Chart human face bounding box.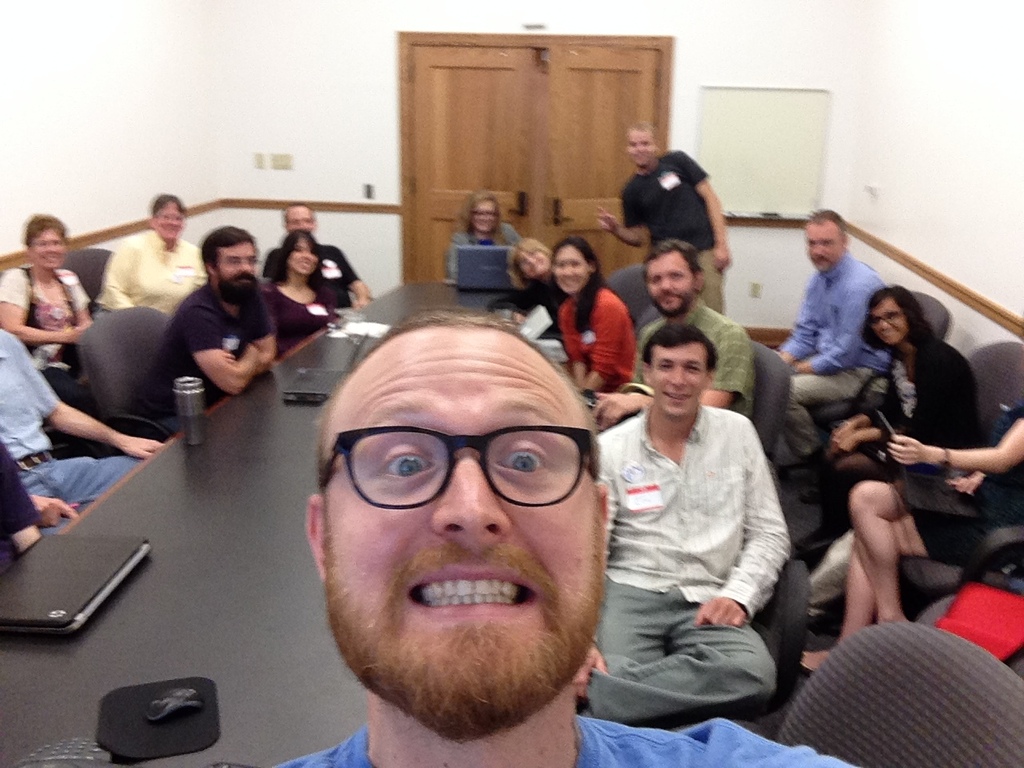
Charted: box(870, 298, 906, 344).
